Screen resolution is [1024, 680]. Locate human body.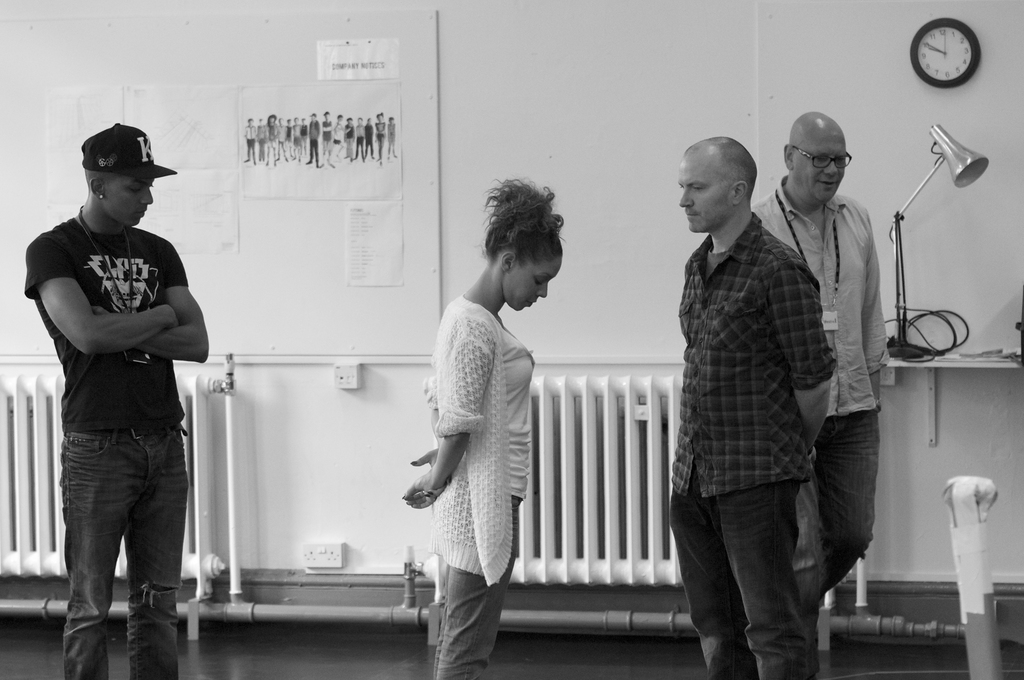
<bbox>406, 172, 564, 679</bbox>.
